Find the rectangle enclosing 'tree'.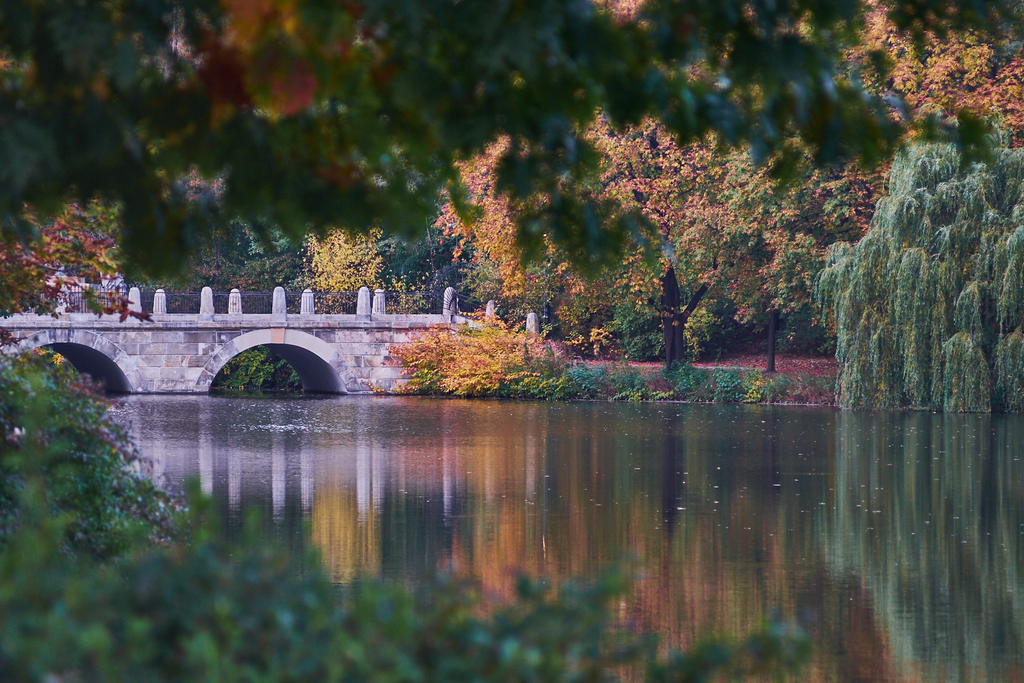
box(812, 141, 1023, 411).
